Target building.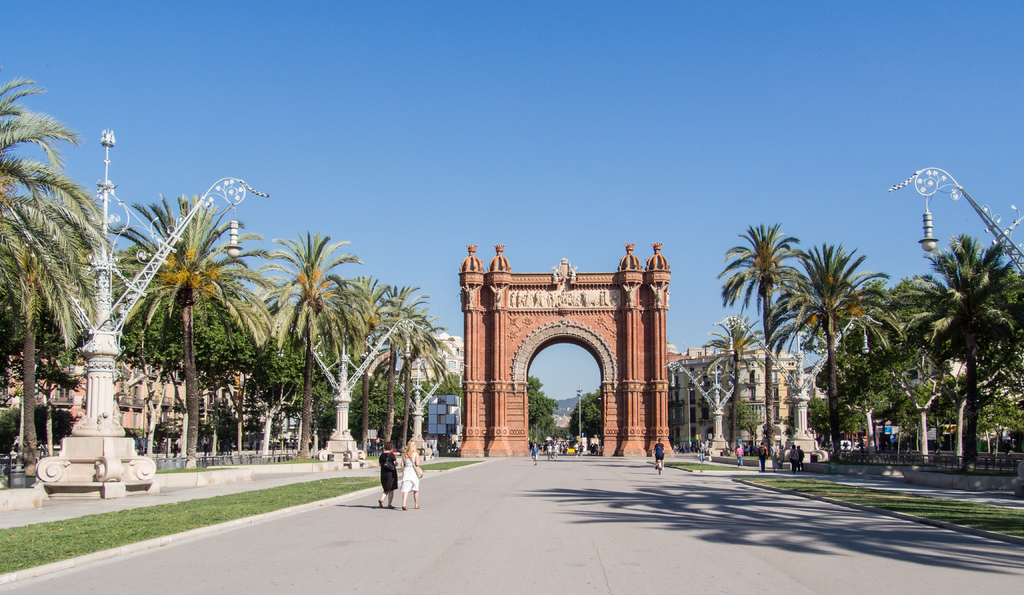
Target region: l=664, t=338, r=817, b=465.
